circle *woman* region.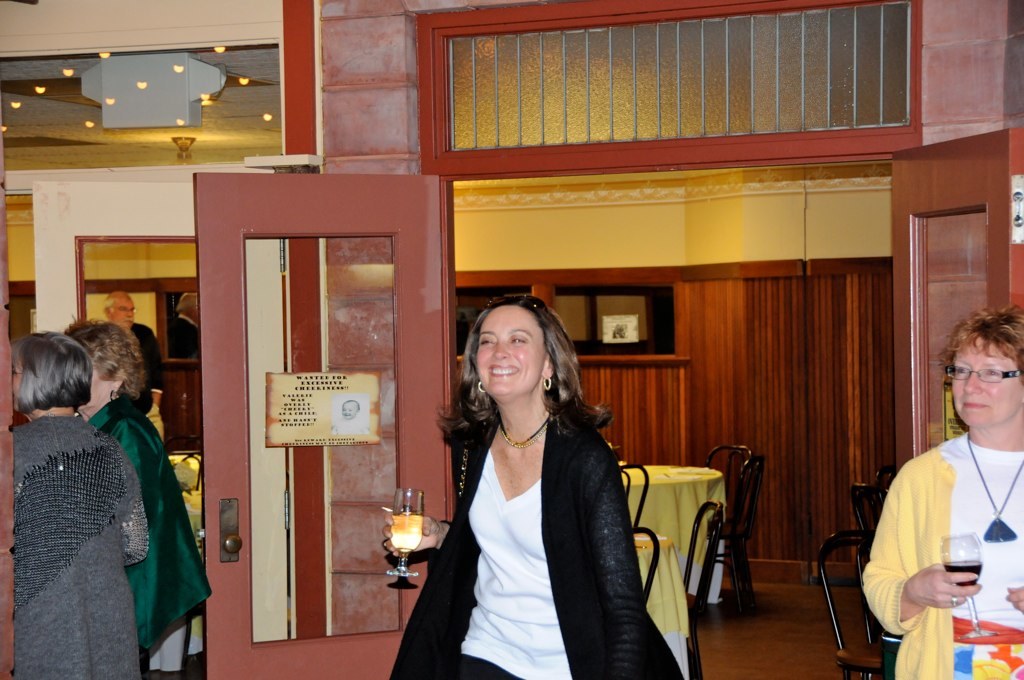
Region: [left=438, top=256, right=668, bottom=679].
